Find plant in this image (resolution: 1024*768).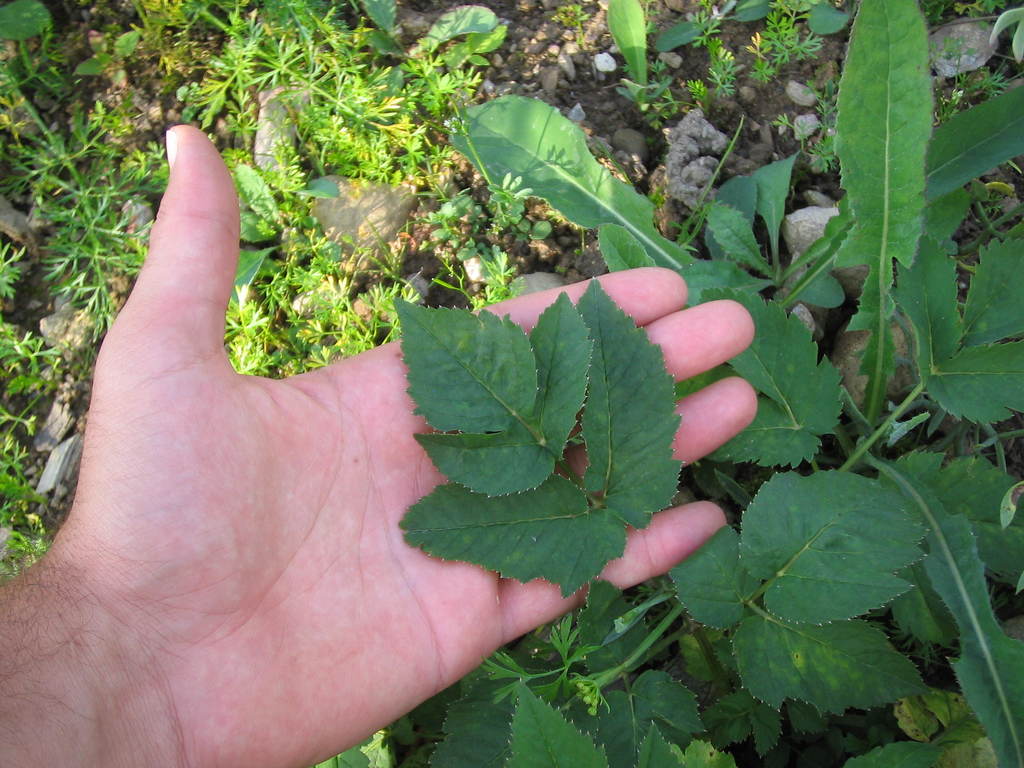
bbox=[705, 9, 735, 108].
